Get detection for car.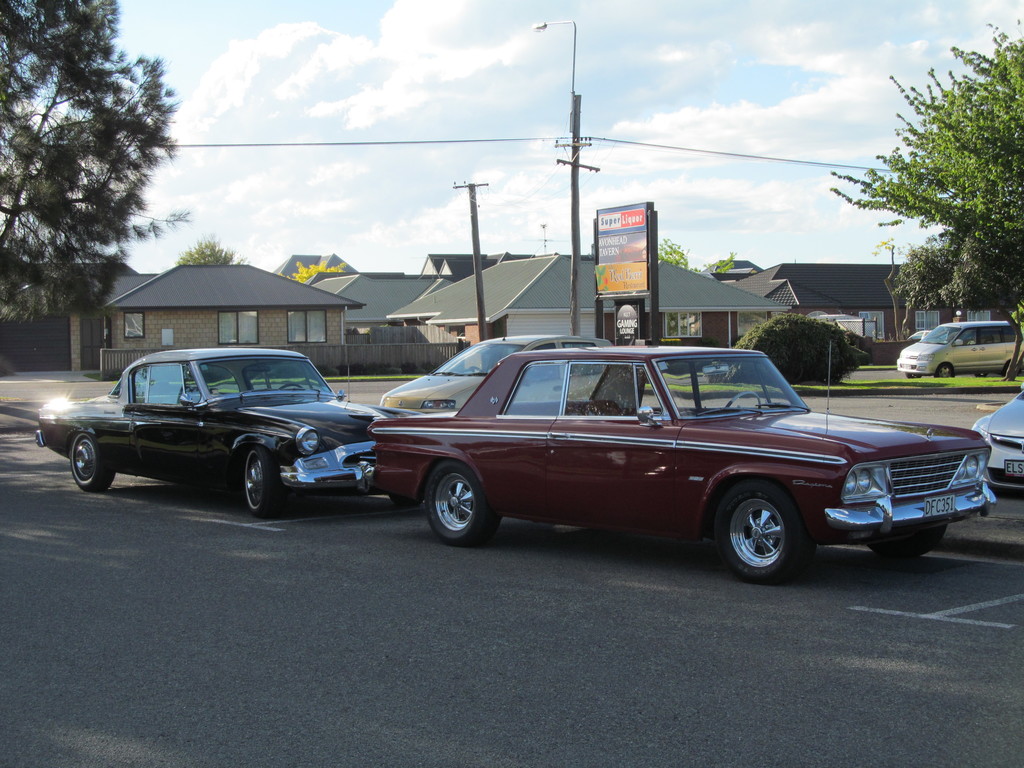
Detection: [x1=33, y1=344, x2=423, y2=520].
